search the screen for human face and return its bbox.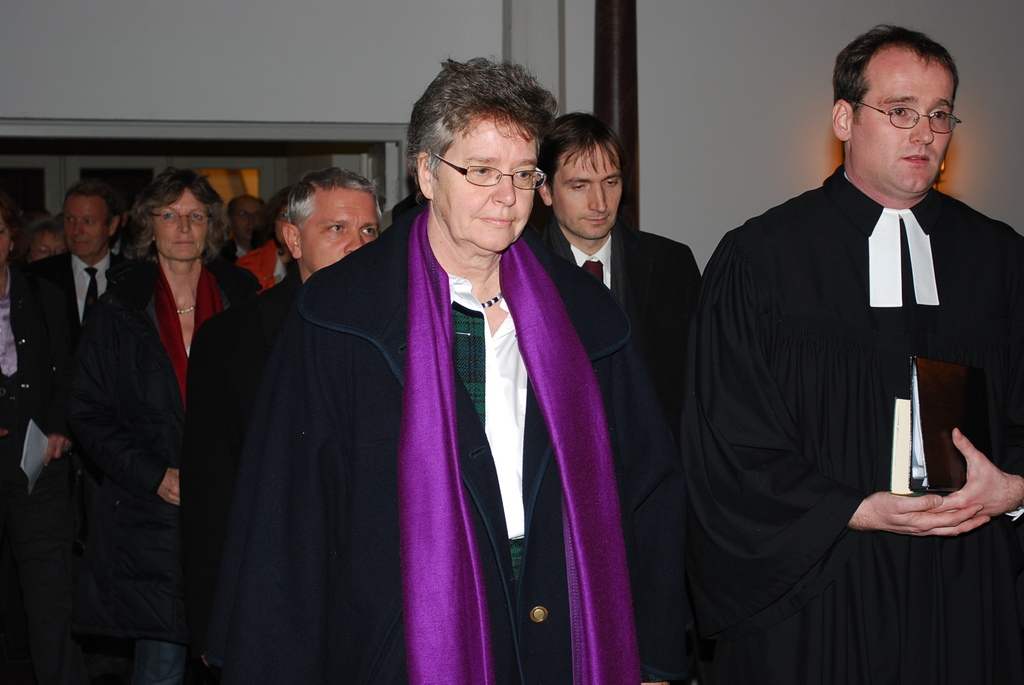
Found: <box>555,148,624,242</box>.
